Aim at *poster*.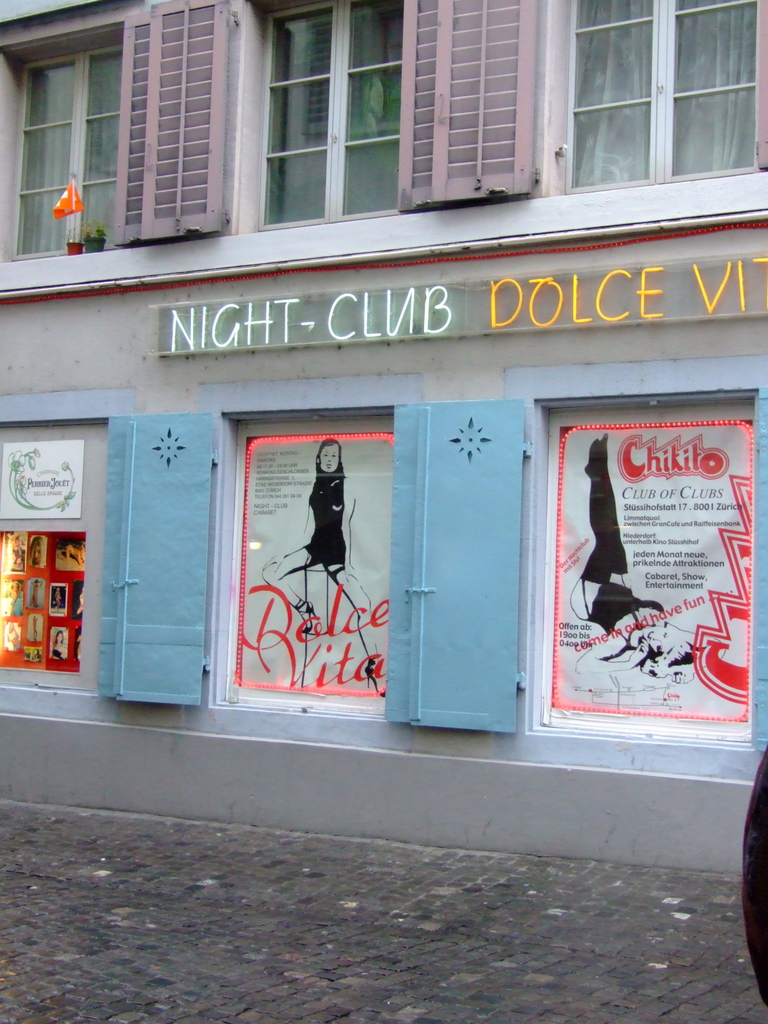
Aimed at detection(230, 420, 390, 715).
